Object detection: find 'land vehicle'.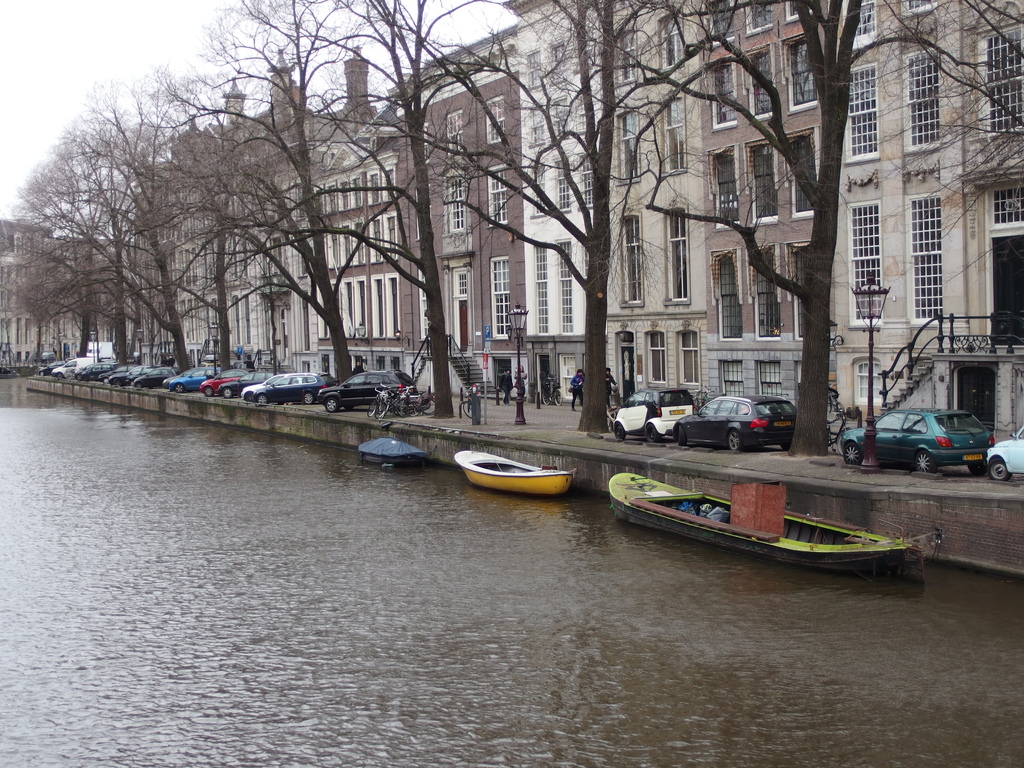
box(109, 363, 152, 384).
